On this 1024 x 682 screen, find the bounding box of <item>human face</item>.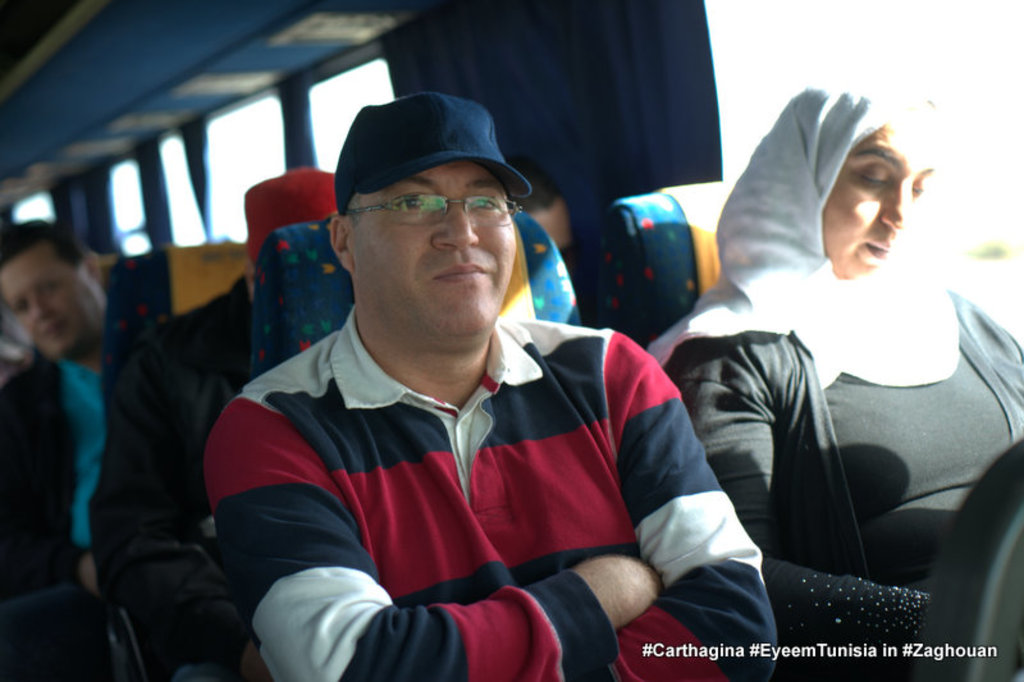
Bounding box: 349:159:520:342.
